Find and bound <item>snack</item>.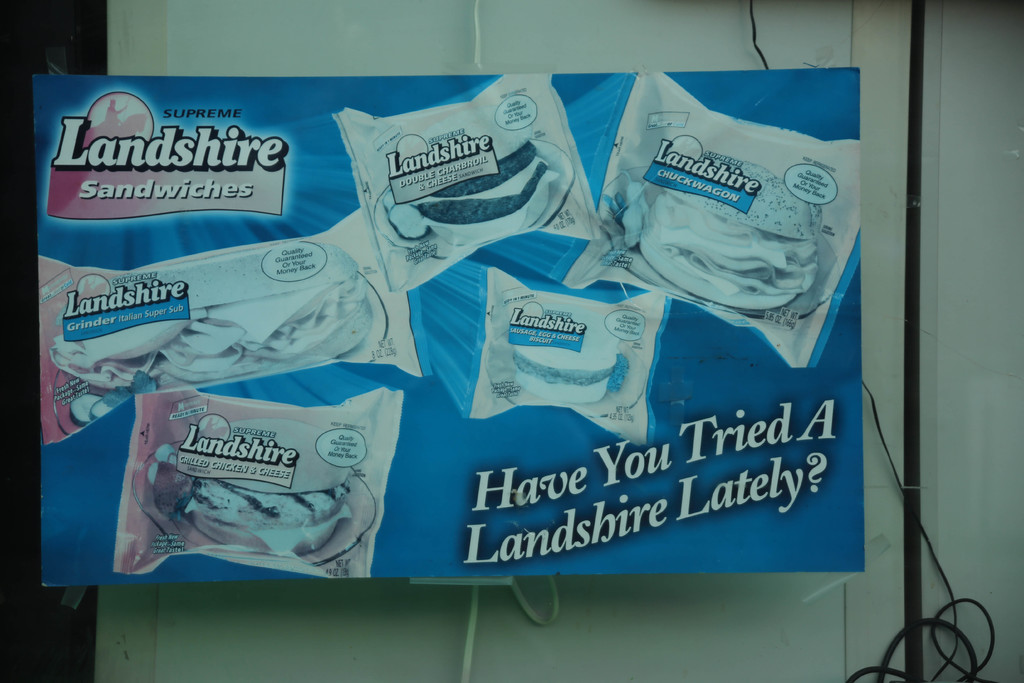
Bound: <box>628,149,822,312</box>.
